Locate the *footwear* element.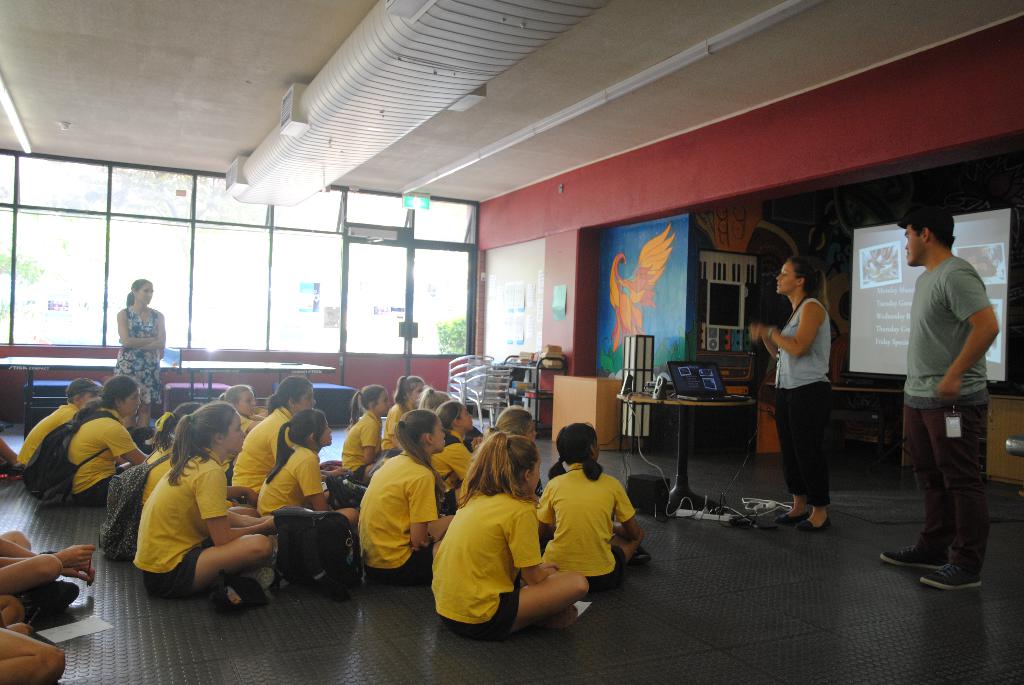
Element bbox: 796:517:831:537.
